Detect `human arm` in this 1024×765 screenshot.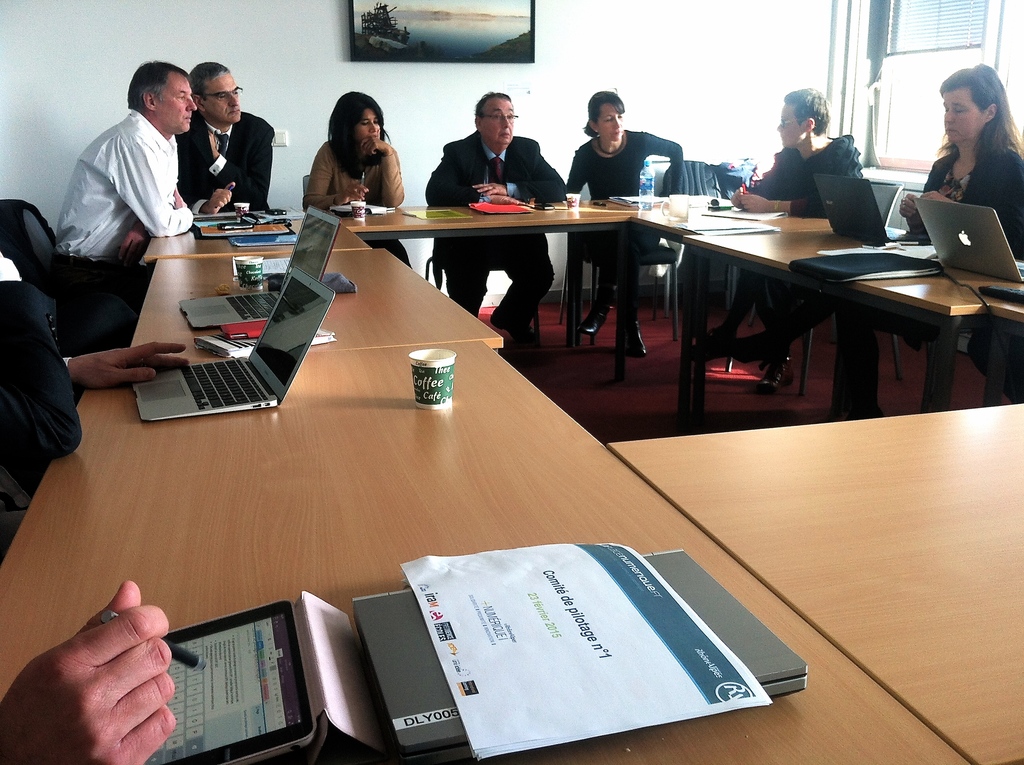
Detection: [0, 244, 86, 458].
